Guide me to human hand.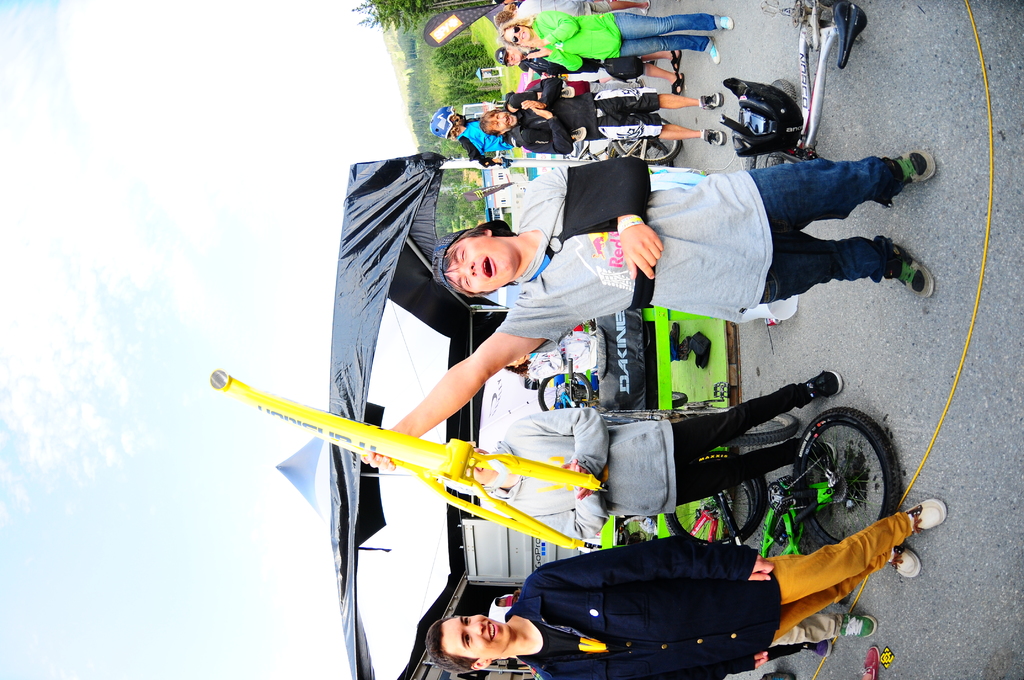
Guidance: 524 47 548 60.
